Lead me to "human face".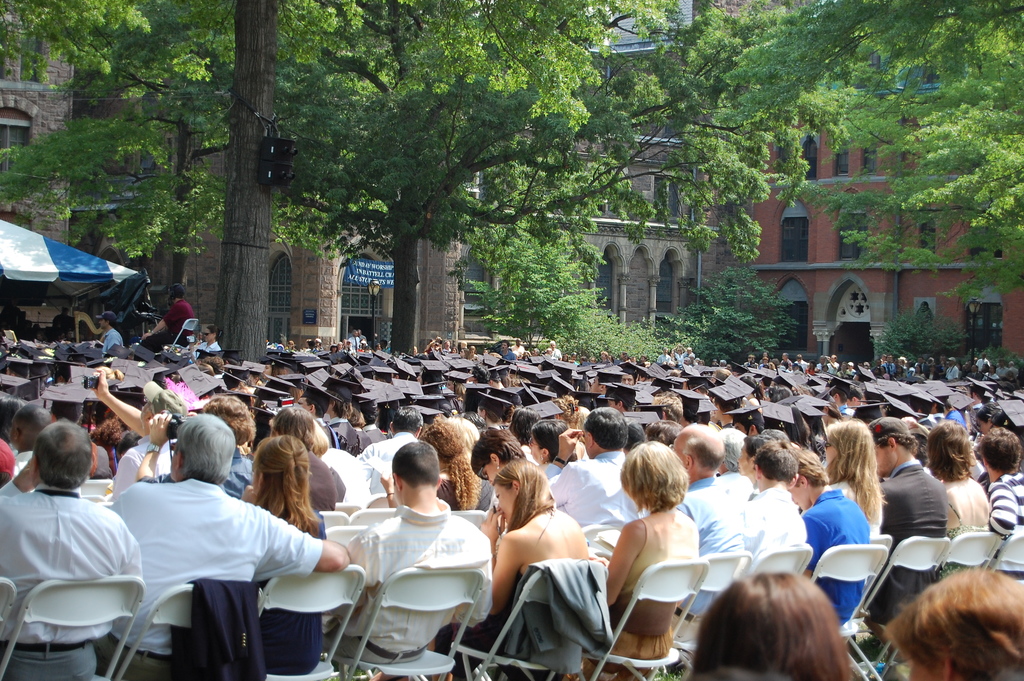
Lead to [714,406,726,418].
